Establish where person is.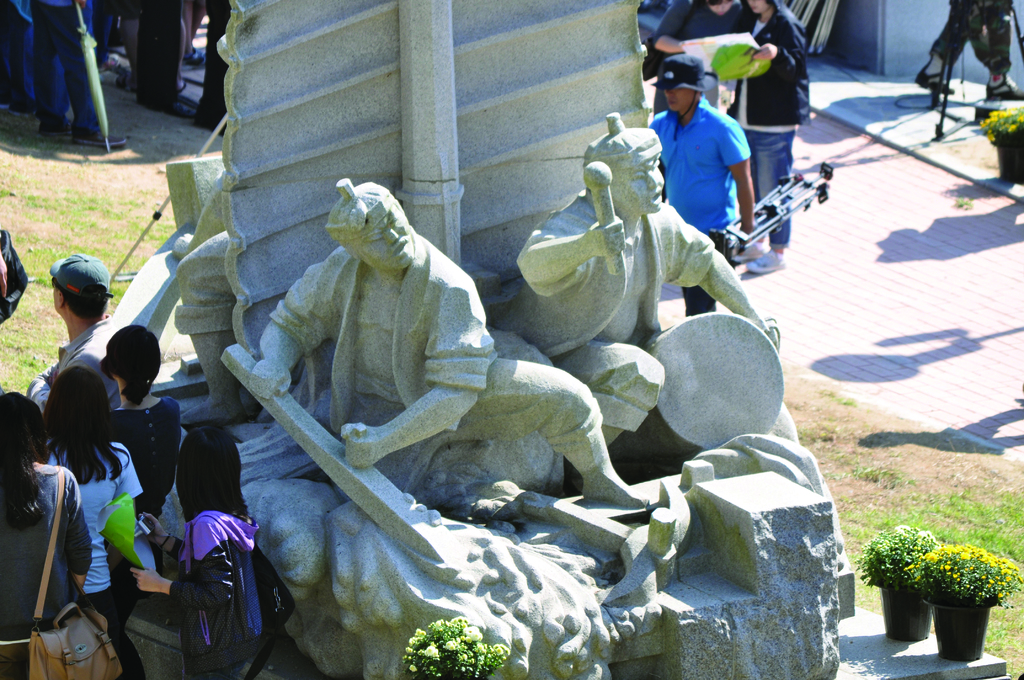
Established at crop(114, 324, 186, 525).
